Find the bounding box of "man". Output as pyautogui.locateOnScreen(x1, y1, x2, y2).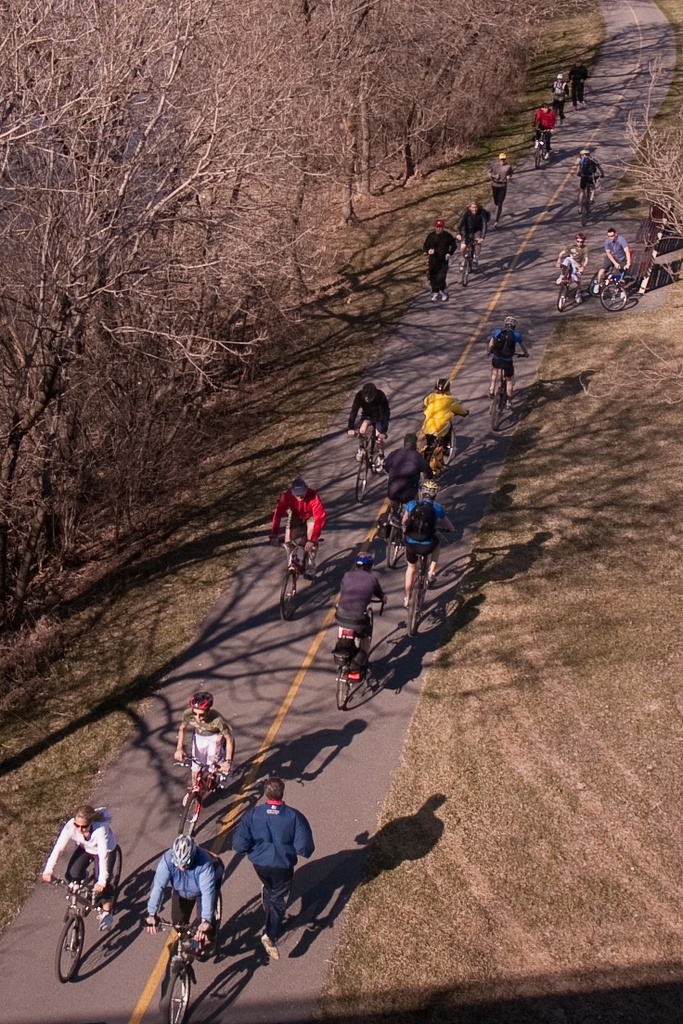
pyautogui.locateOnScreen(419, 46, 598, 320).
